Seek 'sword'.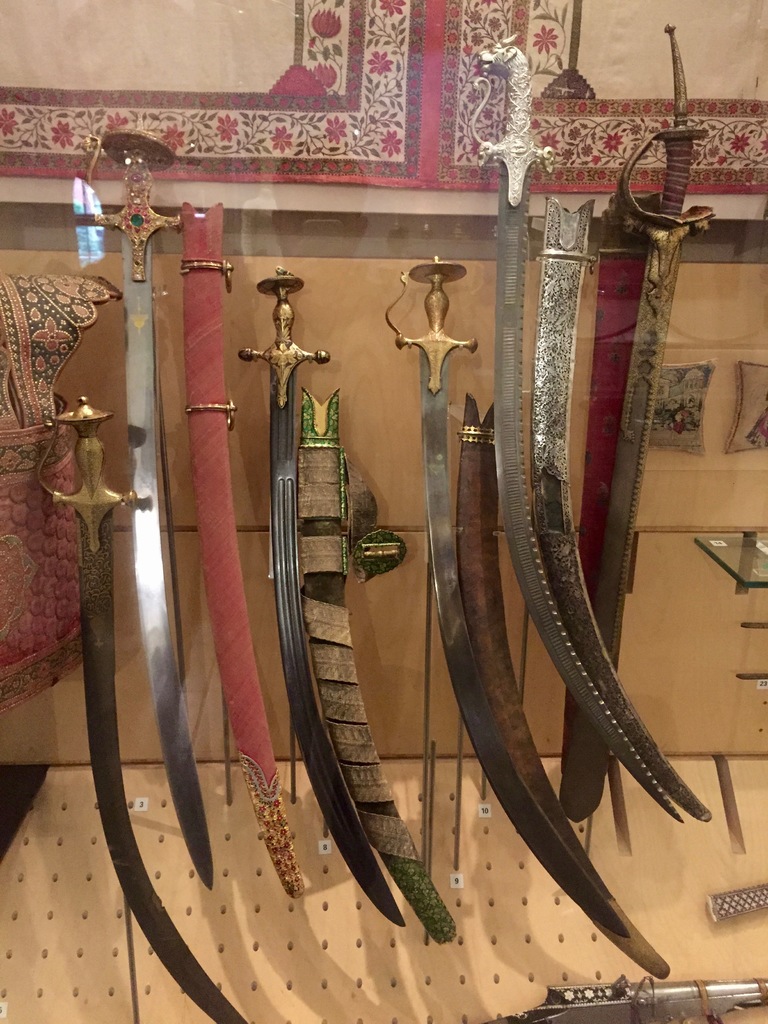
<box>83,112,212,887</box>.
